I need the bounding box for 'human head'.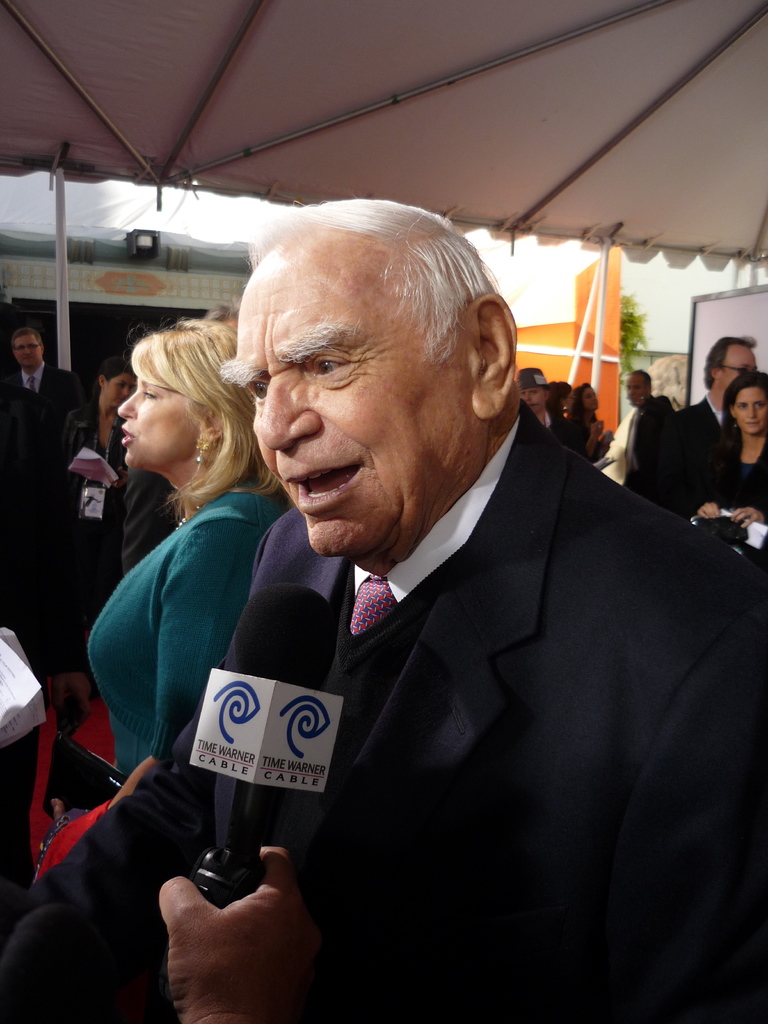
Here it is: <bbox>623, 366, 652, 408</bbox>.
